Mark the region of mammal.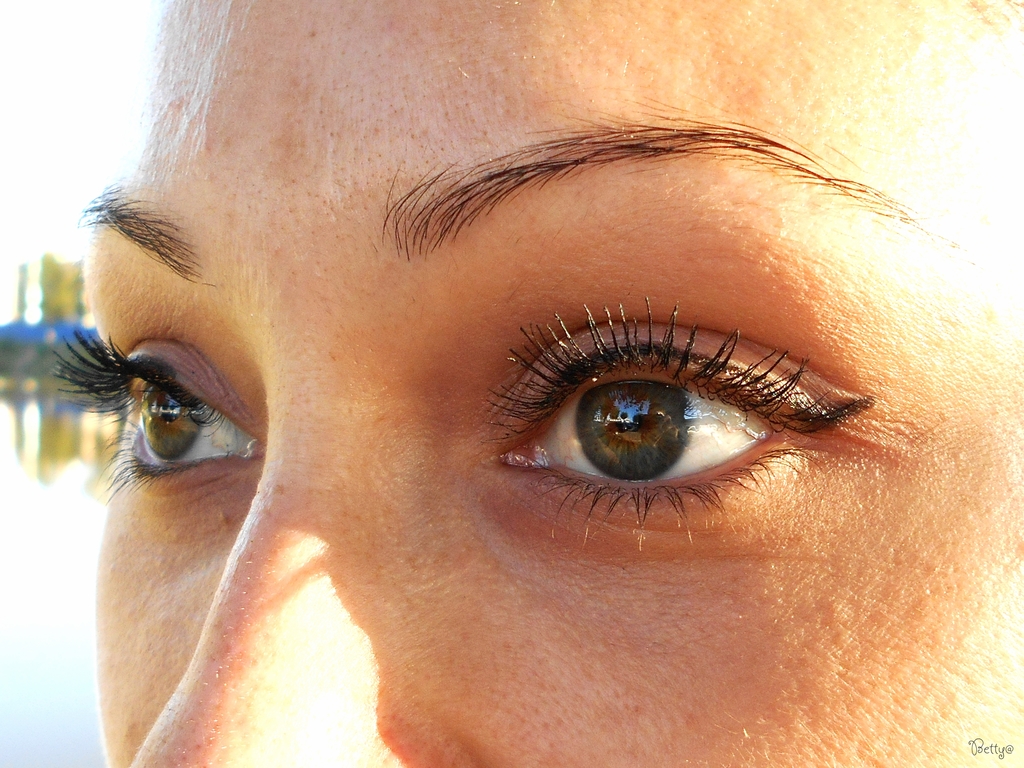
Region: 28:26:1000:767.
